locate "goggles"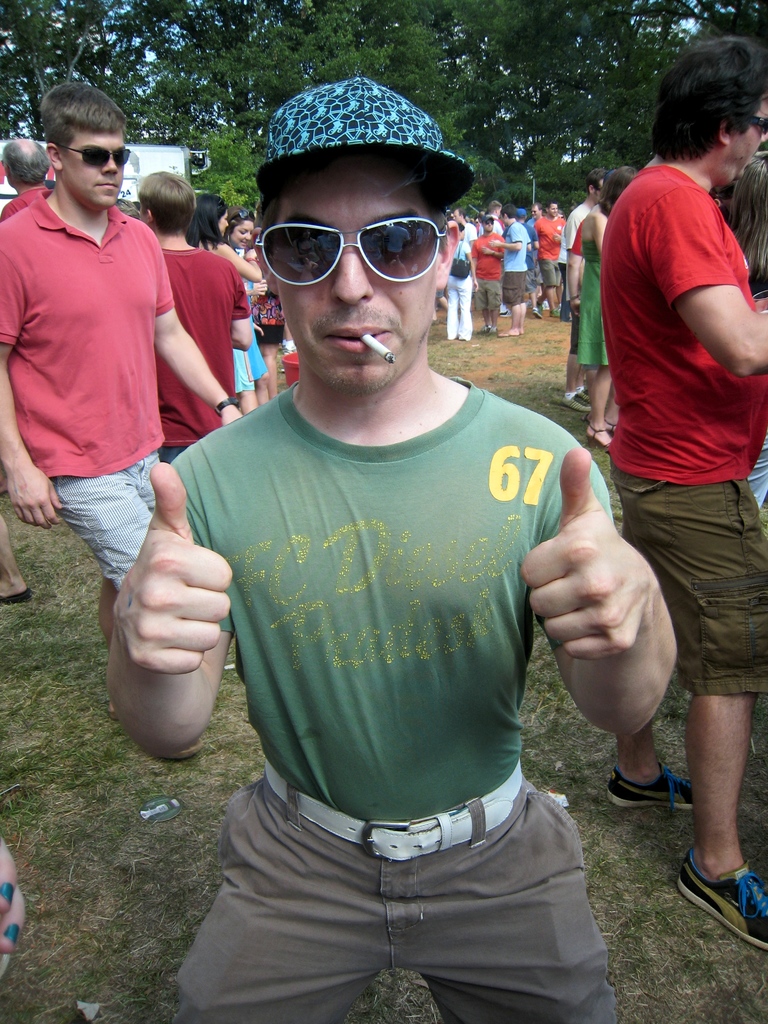
708/106/765/137
